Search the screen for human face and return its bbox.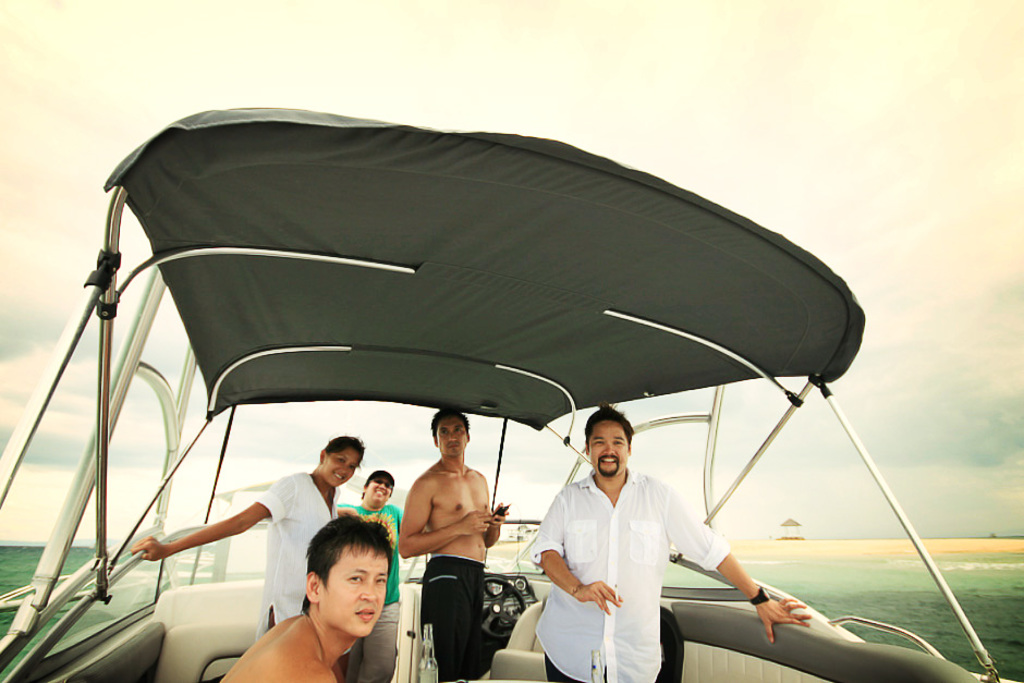
Found: <box>328,443,354,484</box>.
